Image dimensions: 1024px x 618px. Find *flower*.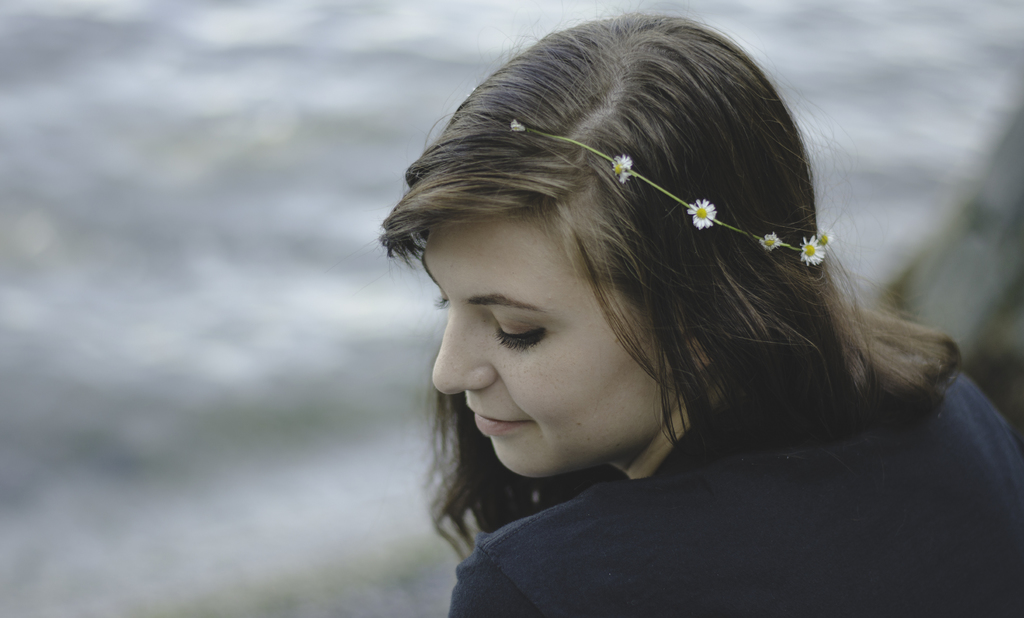
BBox(684, 195, 723, 230).
